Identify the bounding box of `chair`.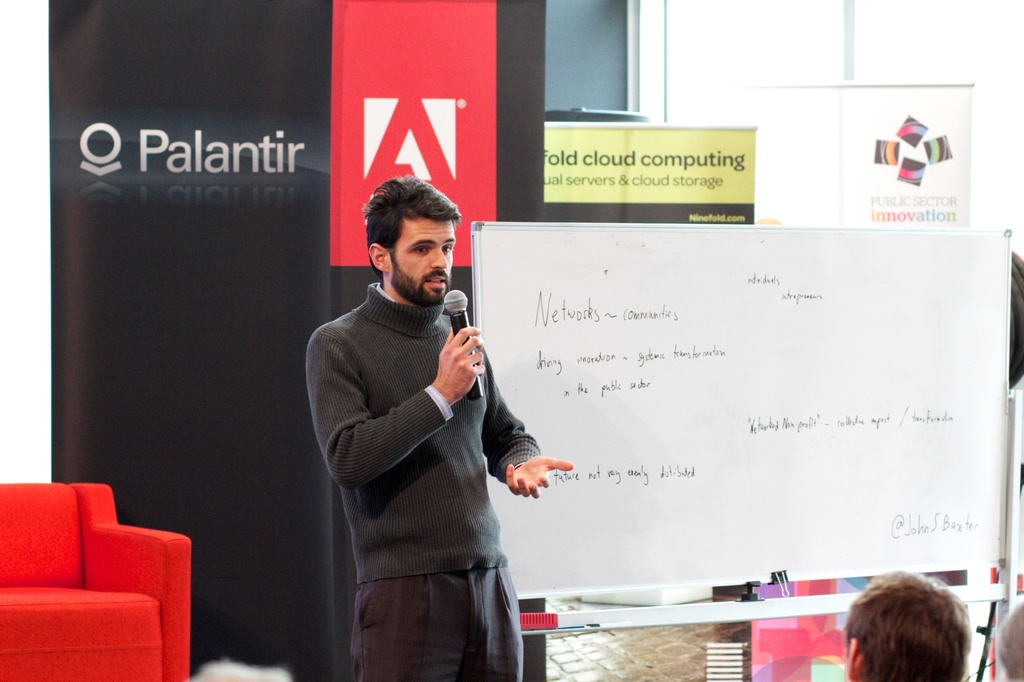
bbox(17, 468, 195, 681).
